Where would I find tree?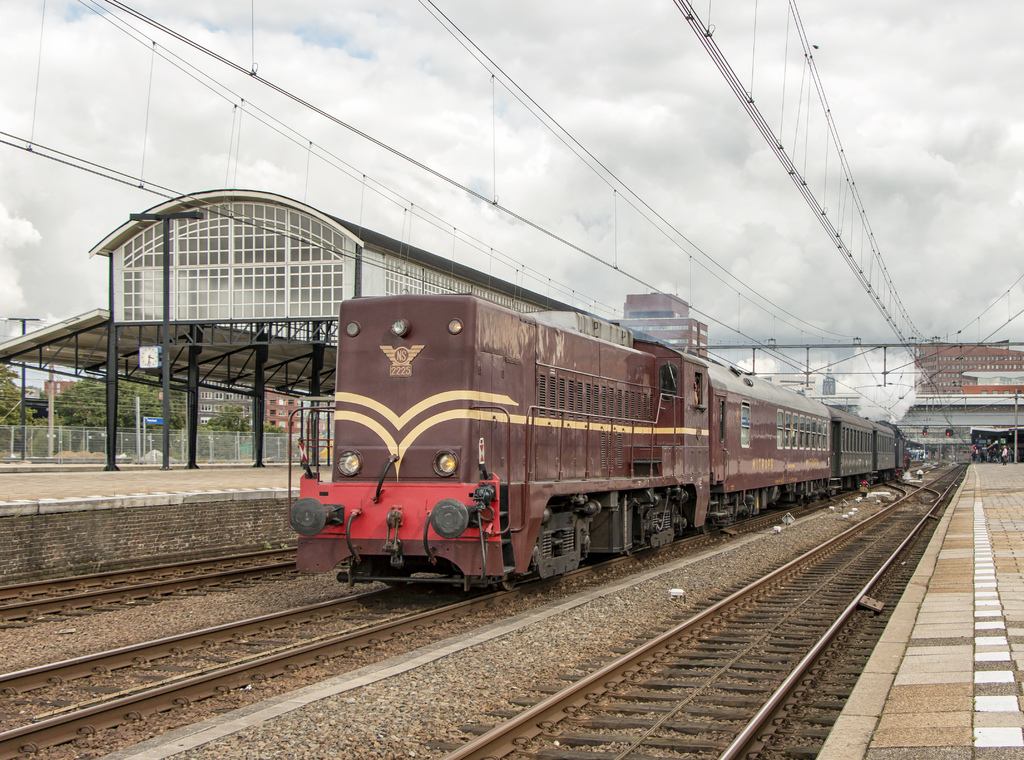
At (193,404,255,451).
